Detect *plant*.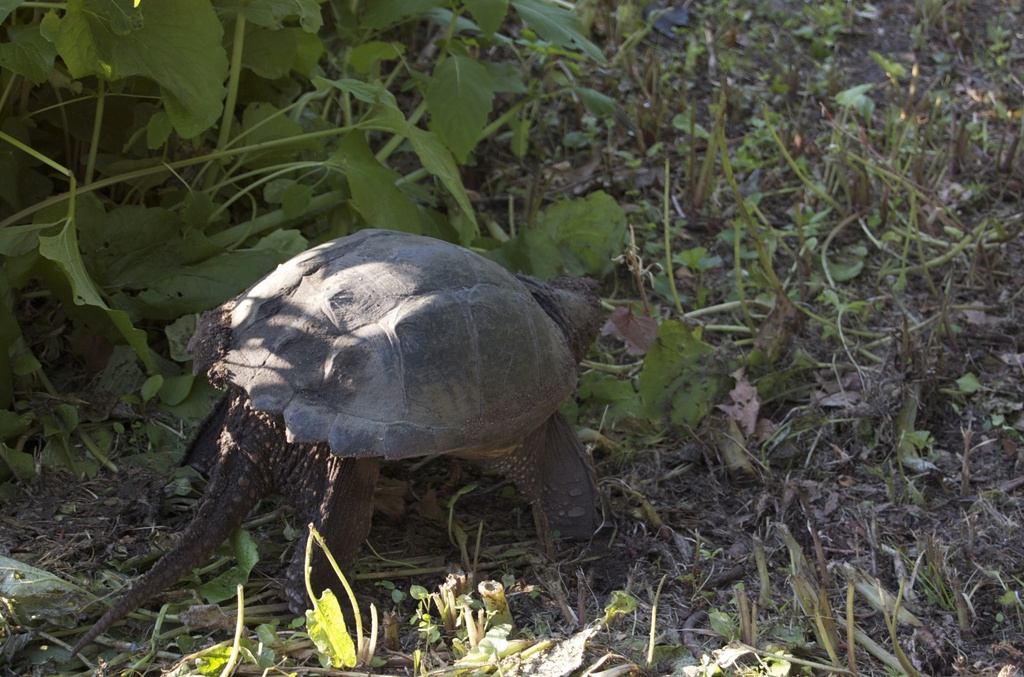
Detected at [381, 583, 404, 611].
